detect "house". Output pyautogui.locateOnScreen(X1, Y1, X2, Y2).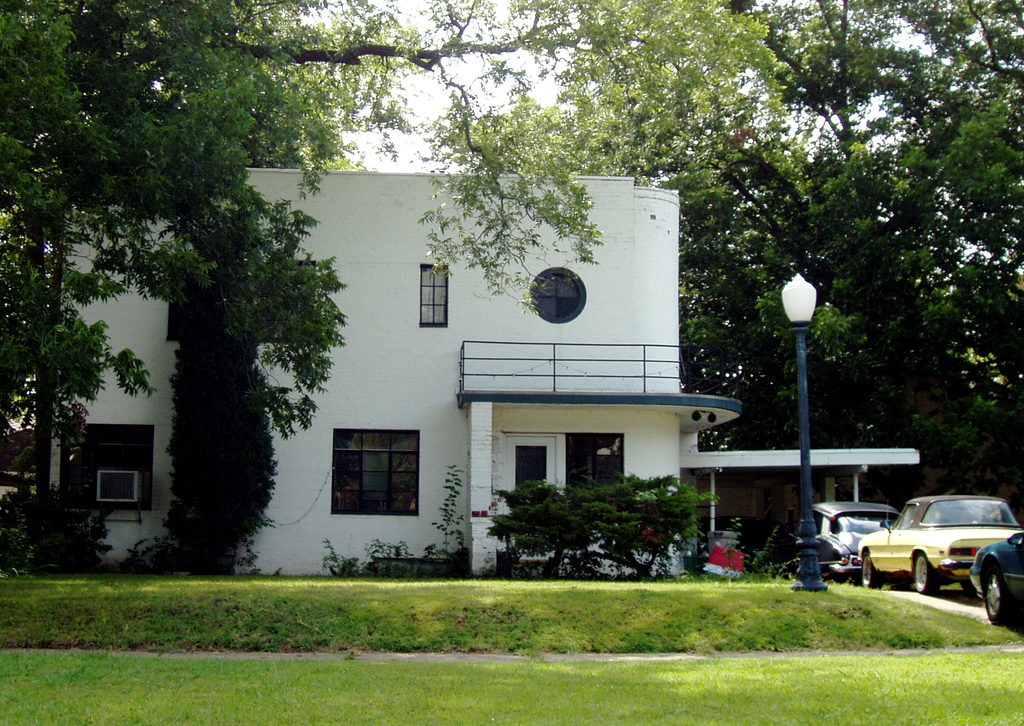
pyautogui.locateOnScreen(49, 168, 924, 578).
